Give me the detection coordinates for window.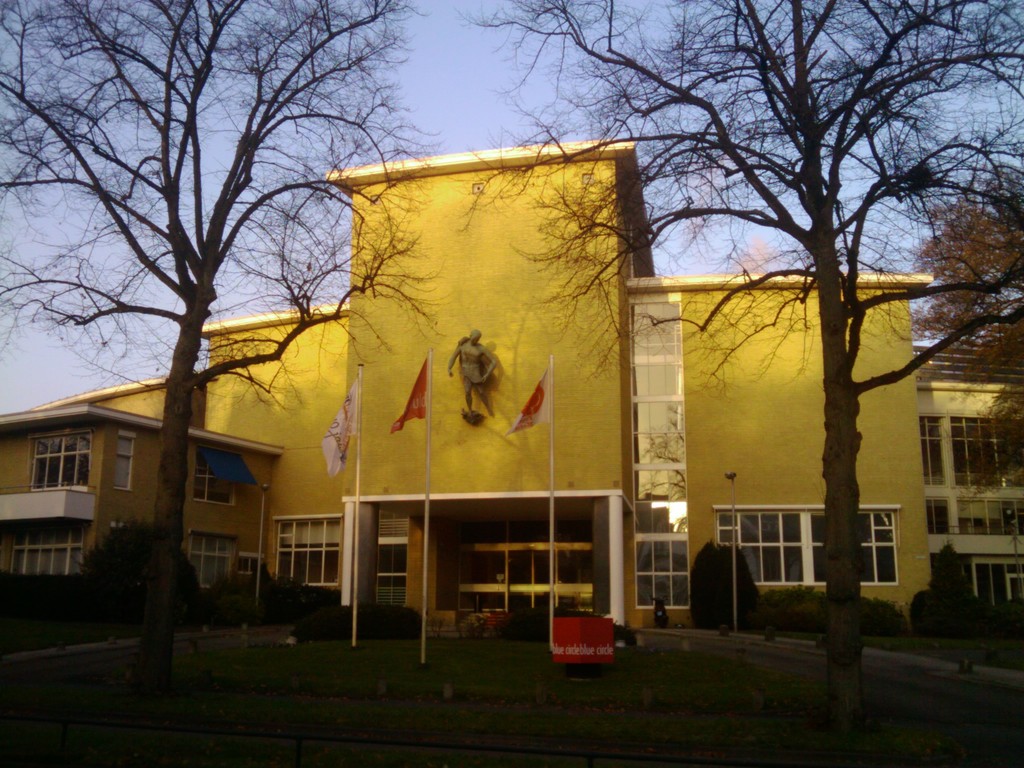
BBox(636, 299, 689, 611).
